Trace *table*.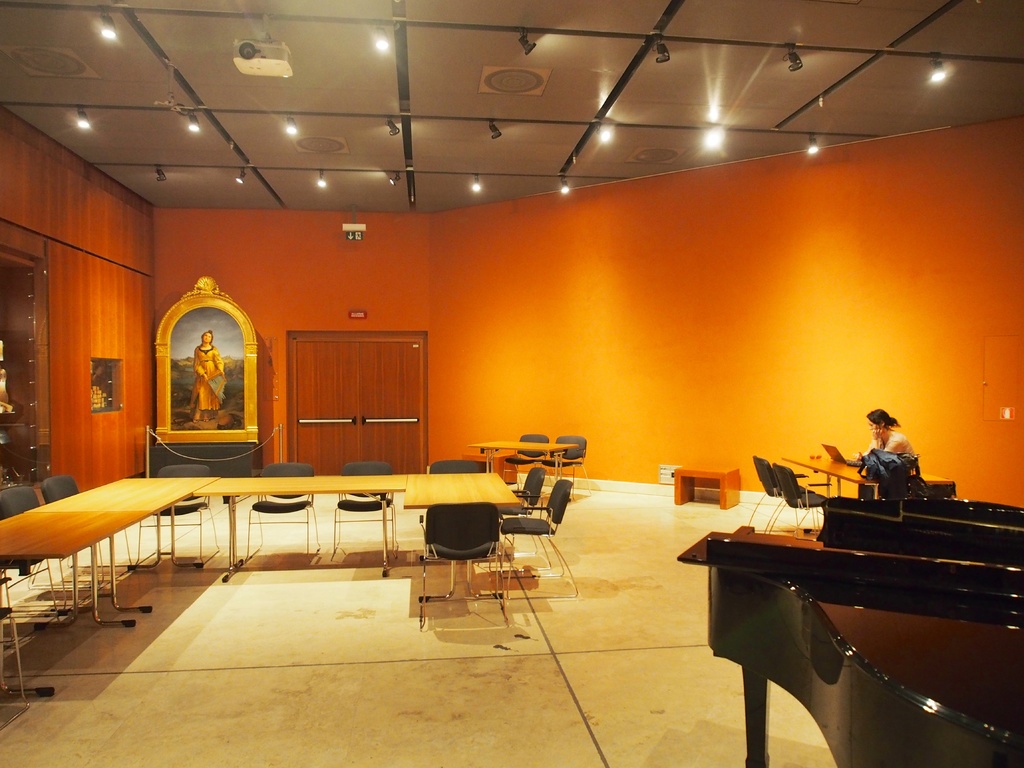
Traced to detection(0, 475, 245, 636).
